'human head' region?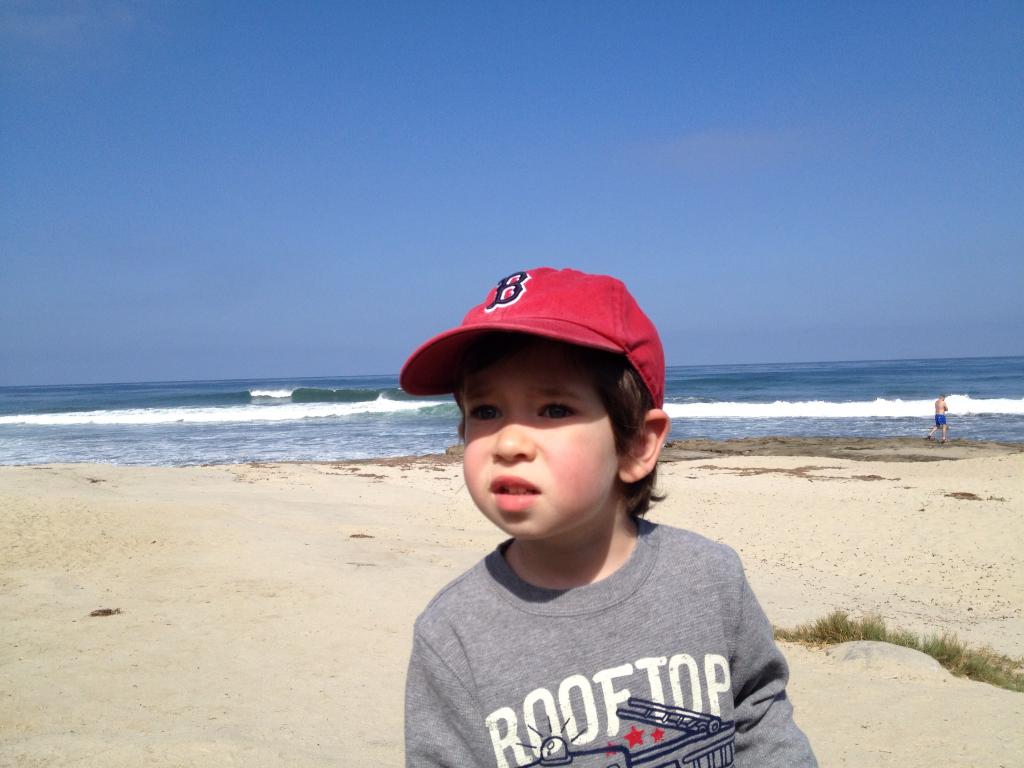
crop(426, 303, 671, 557)
